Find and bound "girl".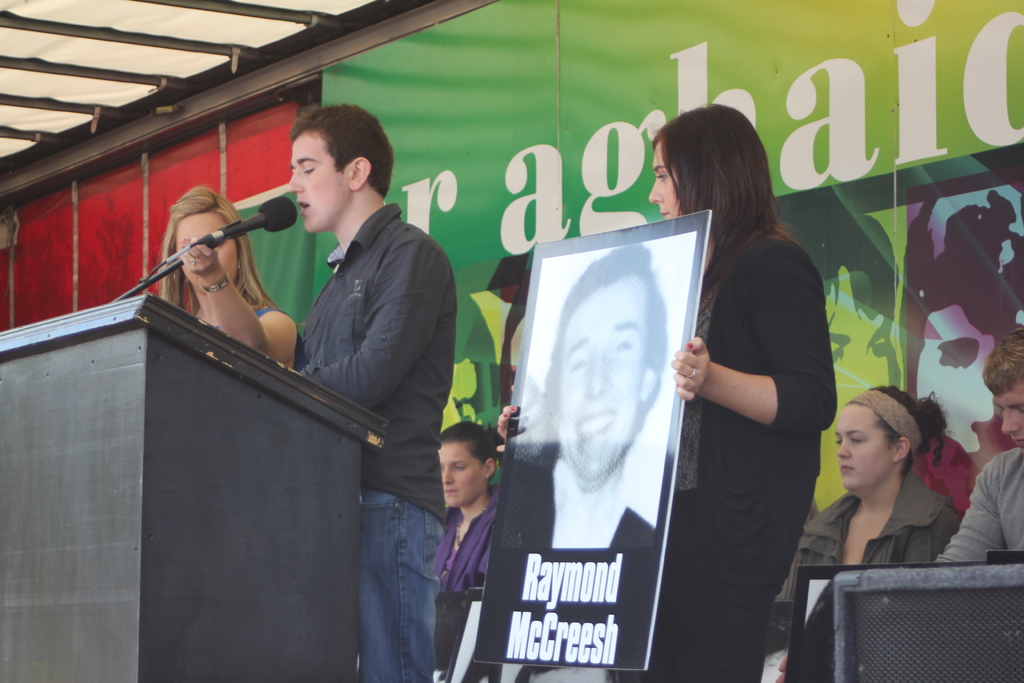
Bound: 161 188 312 379.
